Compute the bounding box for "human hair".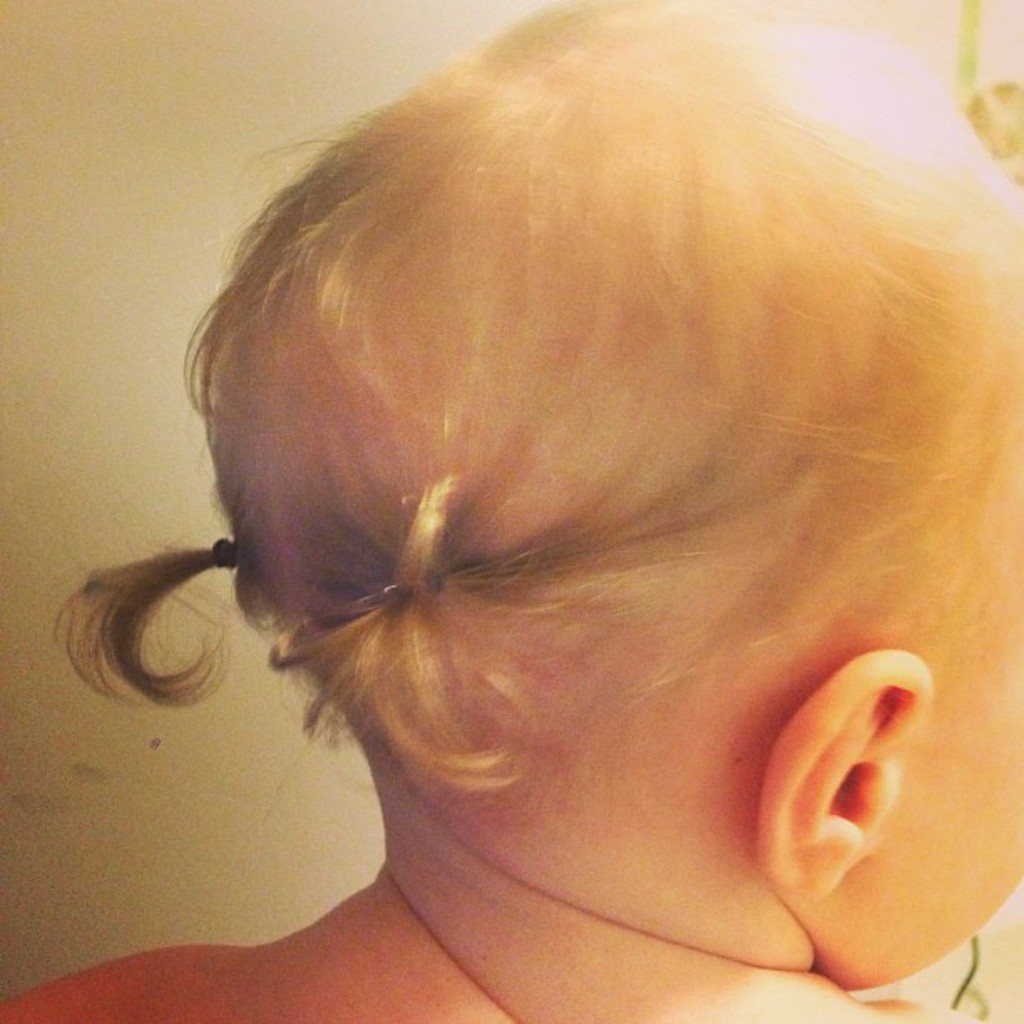
box(49, 0, 1022, 810).
